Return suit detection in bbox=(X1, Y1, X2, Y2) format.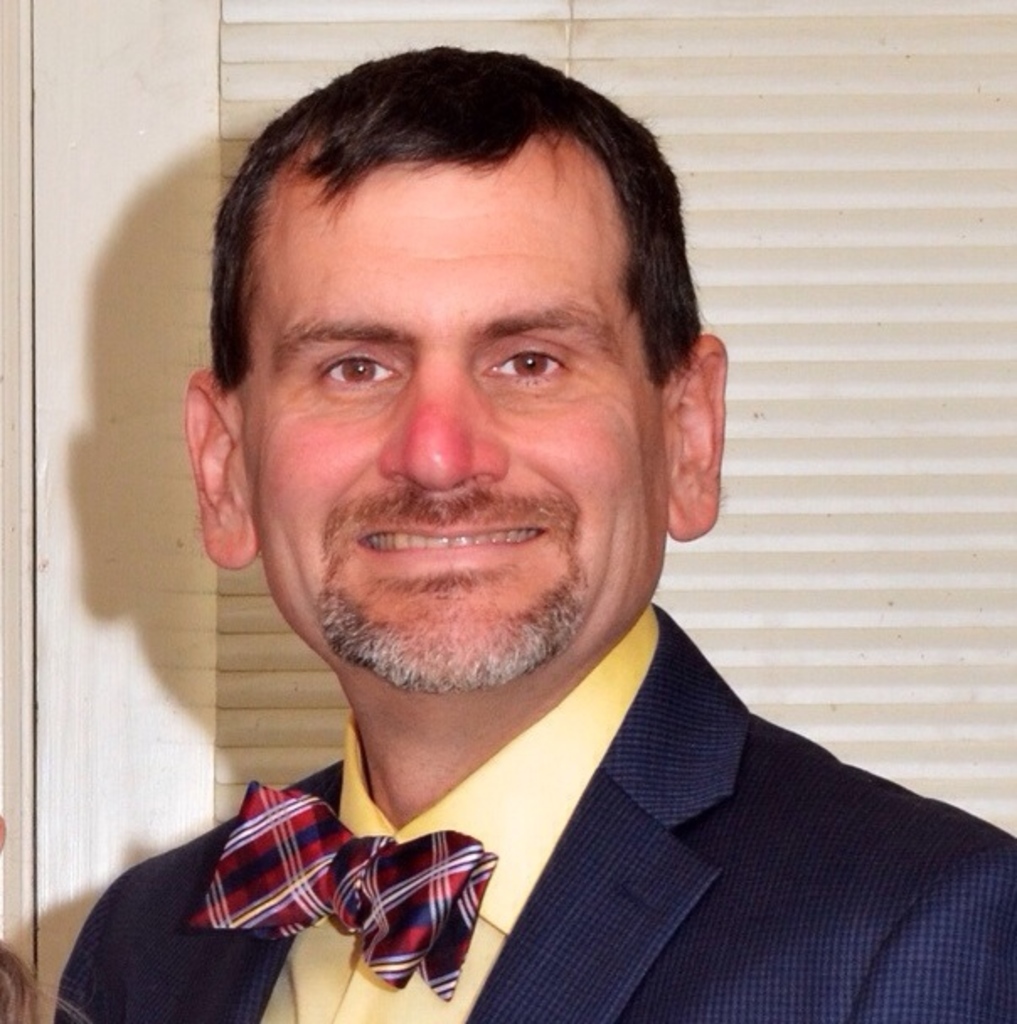
bbox=(51, 606, 1015, 1022).
